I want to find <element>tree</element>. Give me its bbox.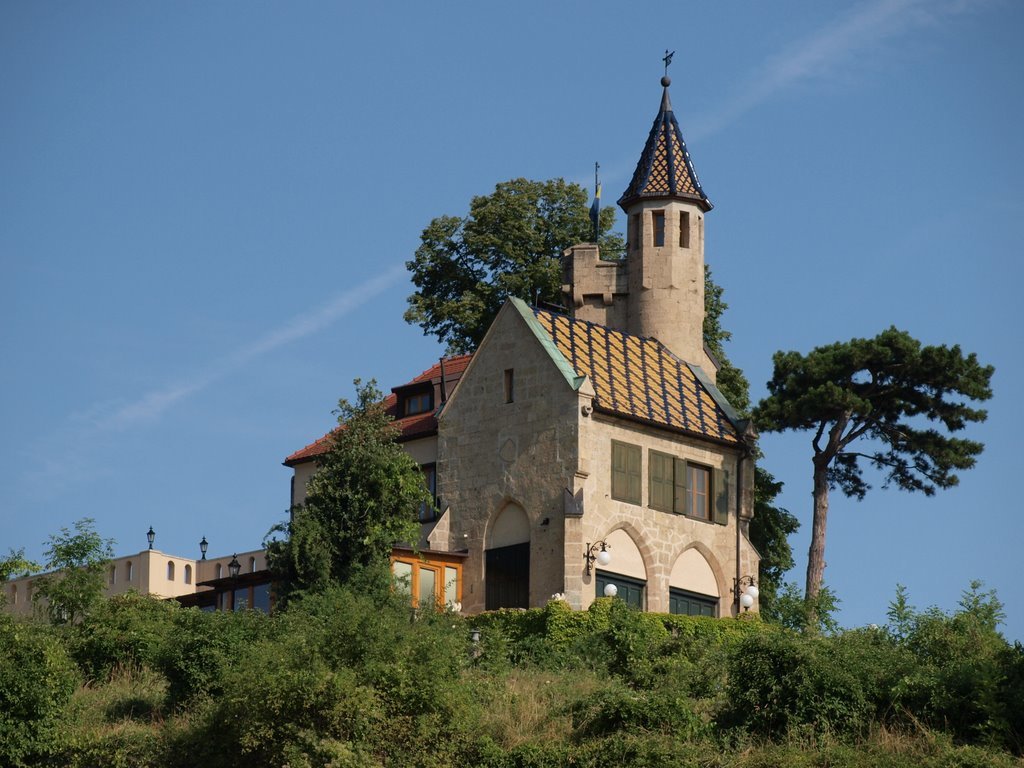
[x1=406, y1=174, x2=841, y2=616].
